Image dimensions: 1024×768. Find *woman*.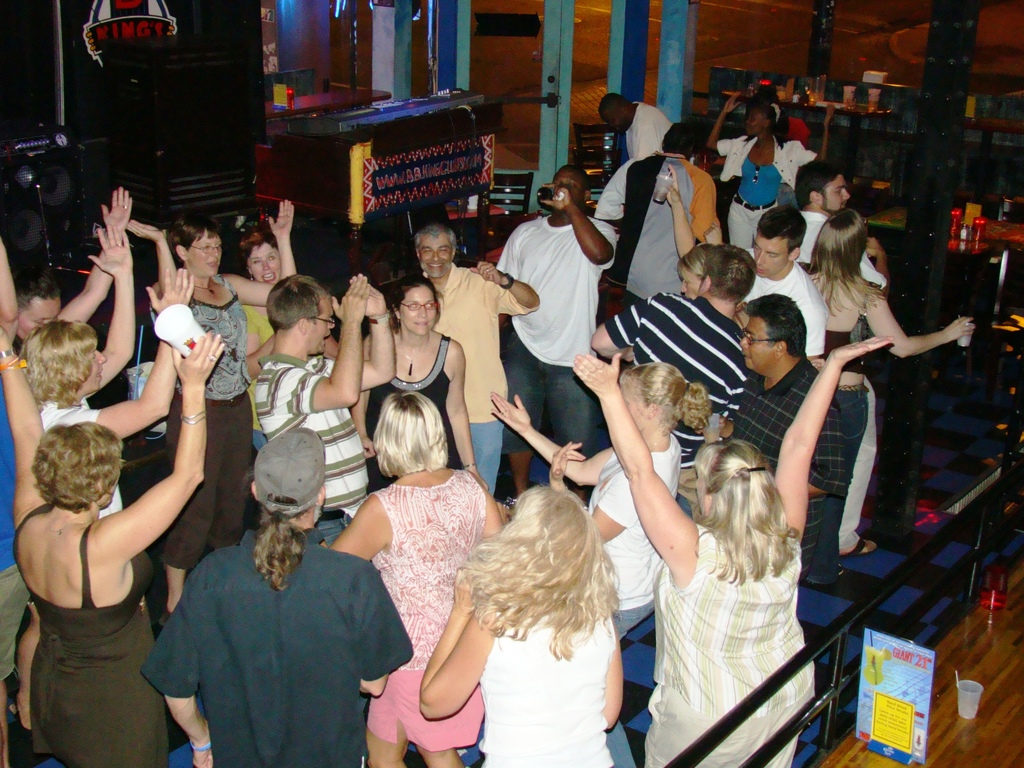
<box>125,196,291,613</box>.
